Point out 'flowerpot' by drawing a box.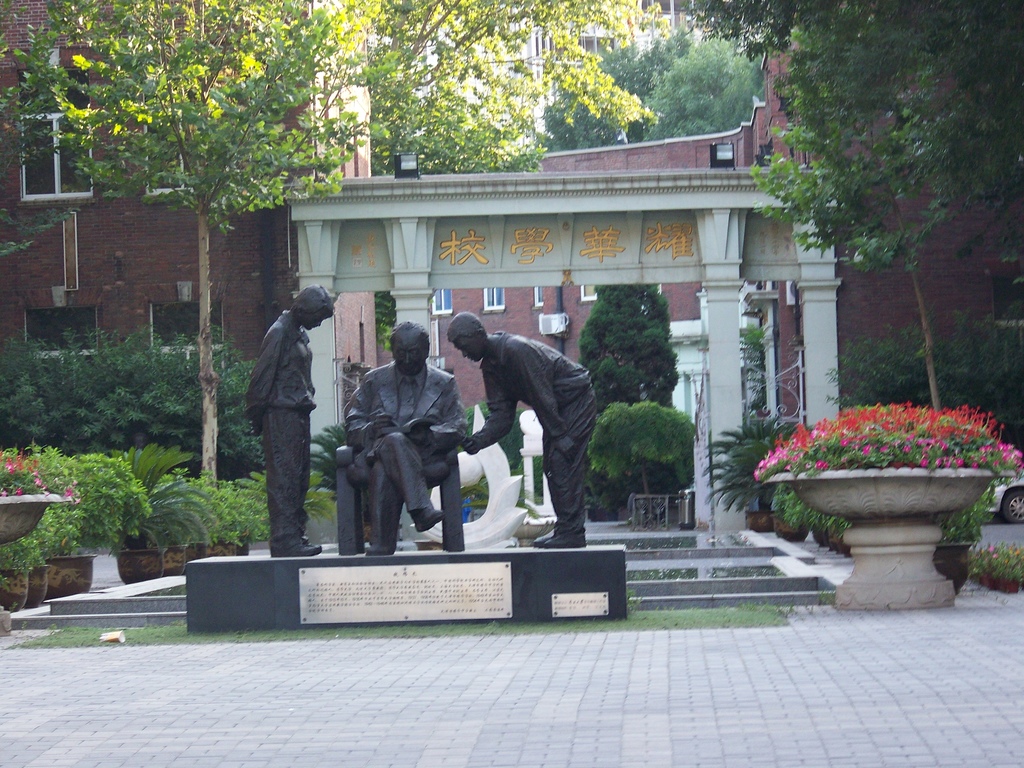
left=767, top=468, right=1019, bottom=523.
